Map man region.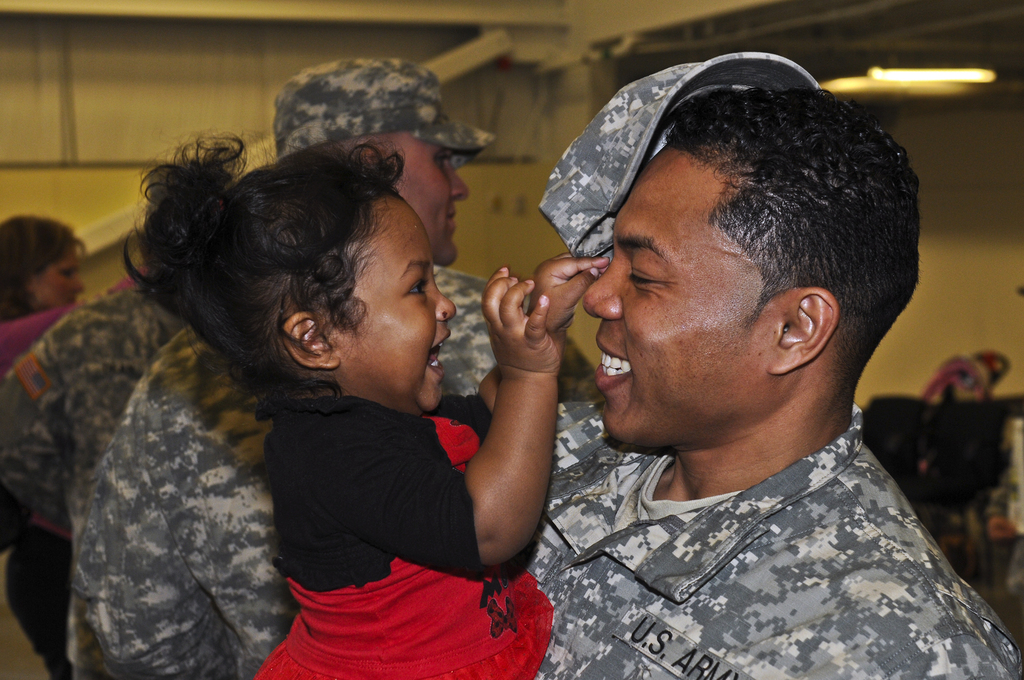
Mapped to (0, 303, 199, 559).
